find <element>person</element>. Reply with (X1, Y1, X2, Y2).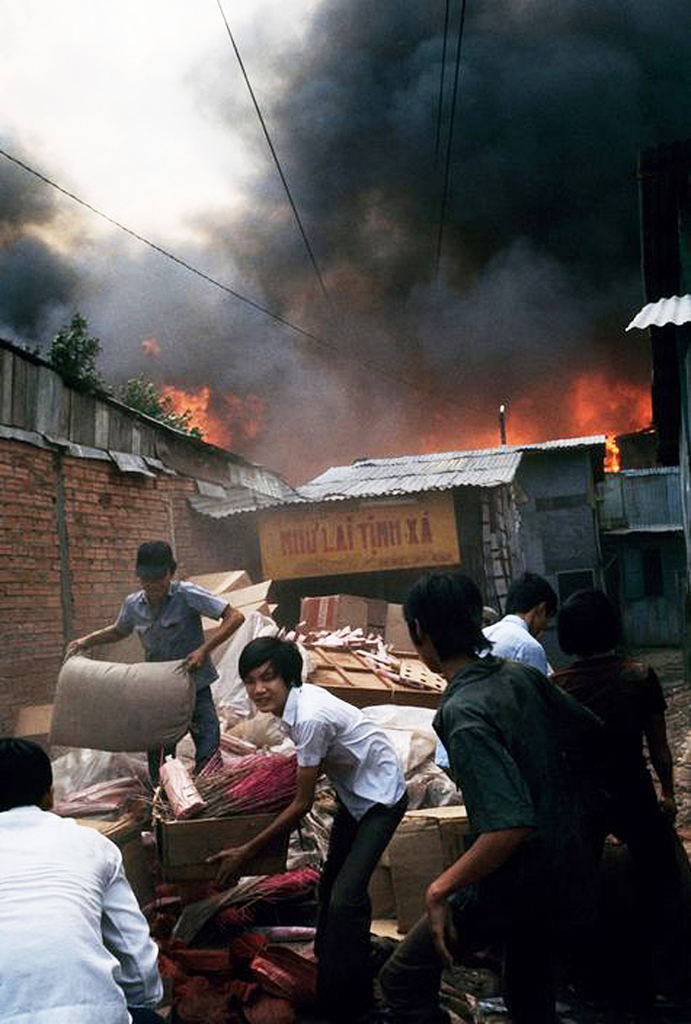
(373, 562, 625, 1023).
